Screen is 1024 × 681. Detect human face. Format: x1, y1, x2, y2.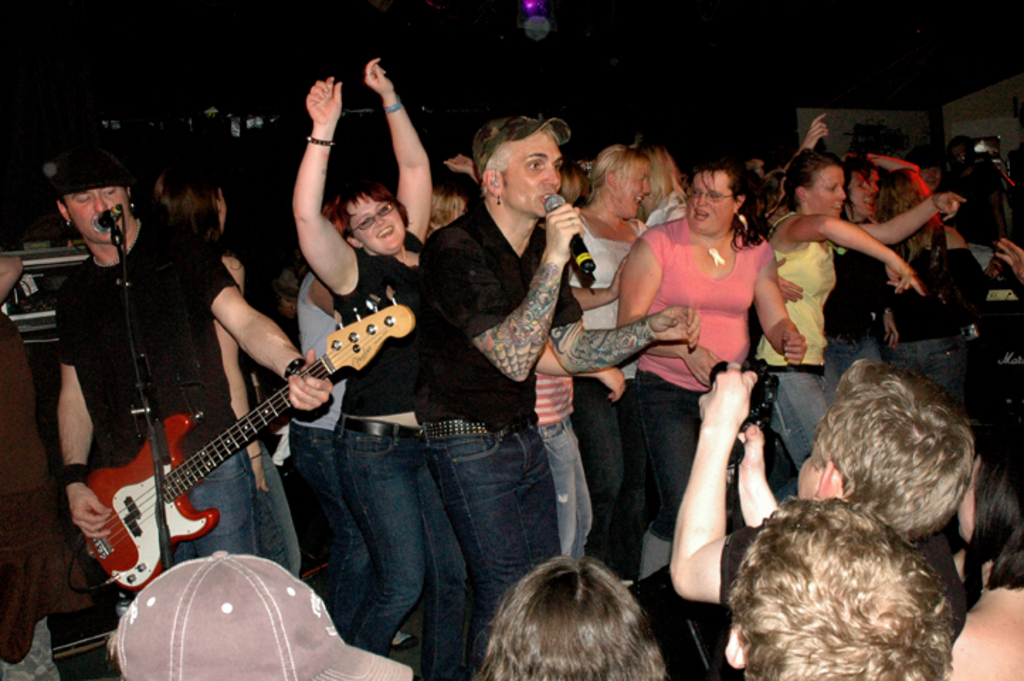
613, 167, 652, 216.
